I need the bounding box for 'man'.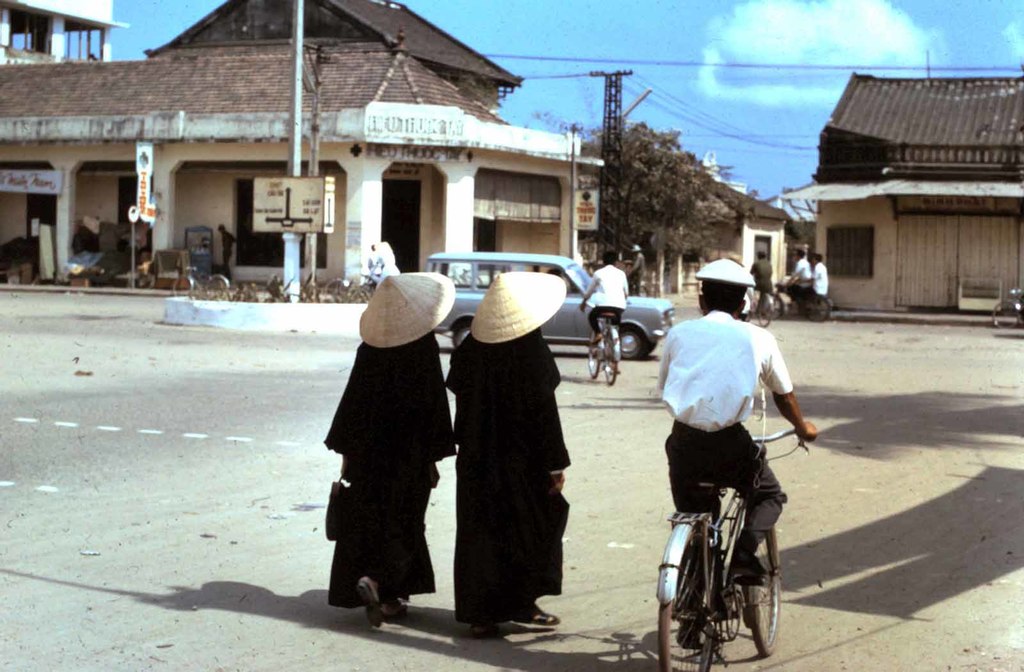
Here it is: 747 246 774 314.
